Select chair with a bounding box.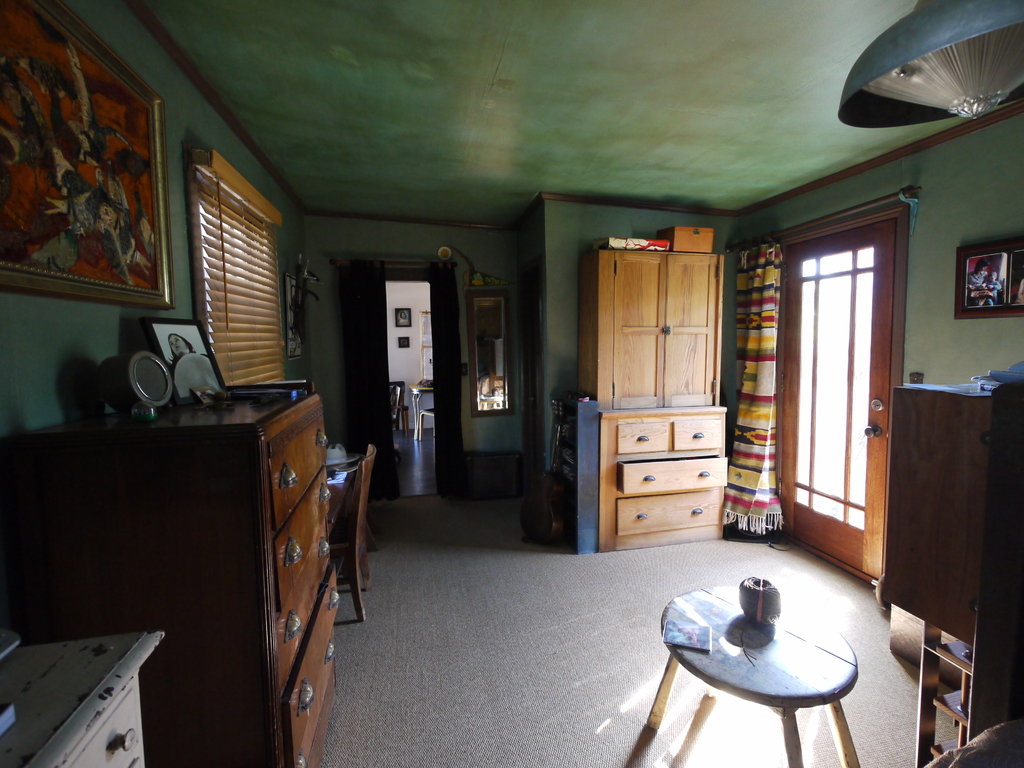
387:378:413:439.
